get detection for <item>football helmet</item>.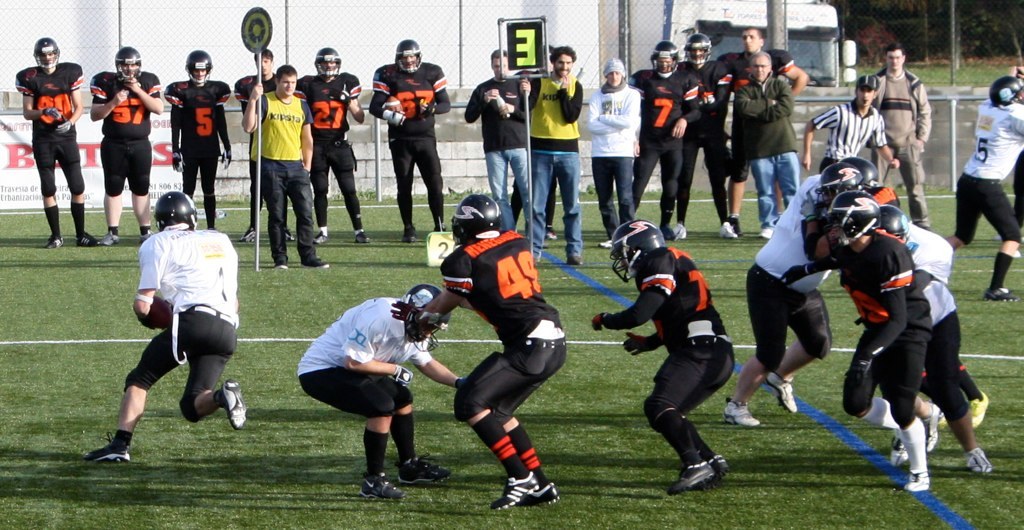
Detection: x1=648 y1=41 x2=680 y2=76.
